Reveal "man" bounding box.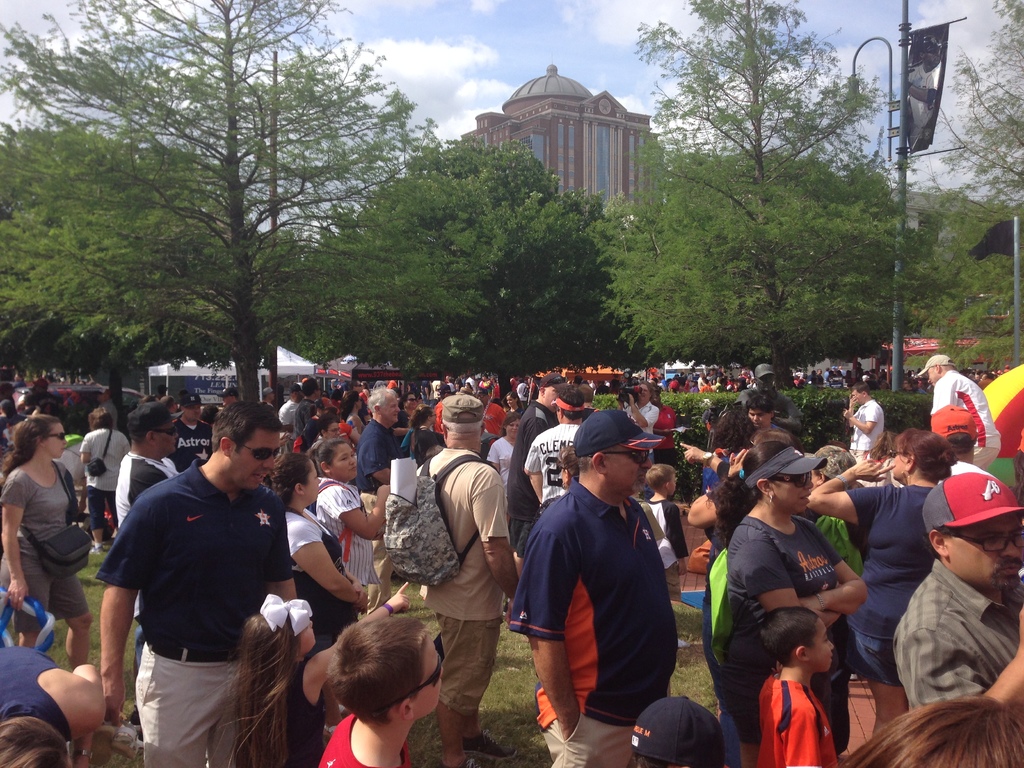
Revealed: [x1=355, y1=387, x2=407, y2=616].
